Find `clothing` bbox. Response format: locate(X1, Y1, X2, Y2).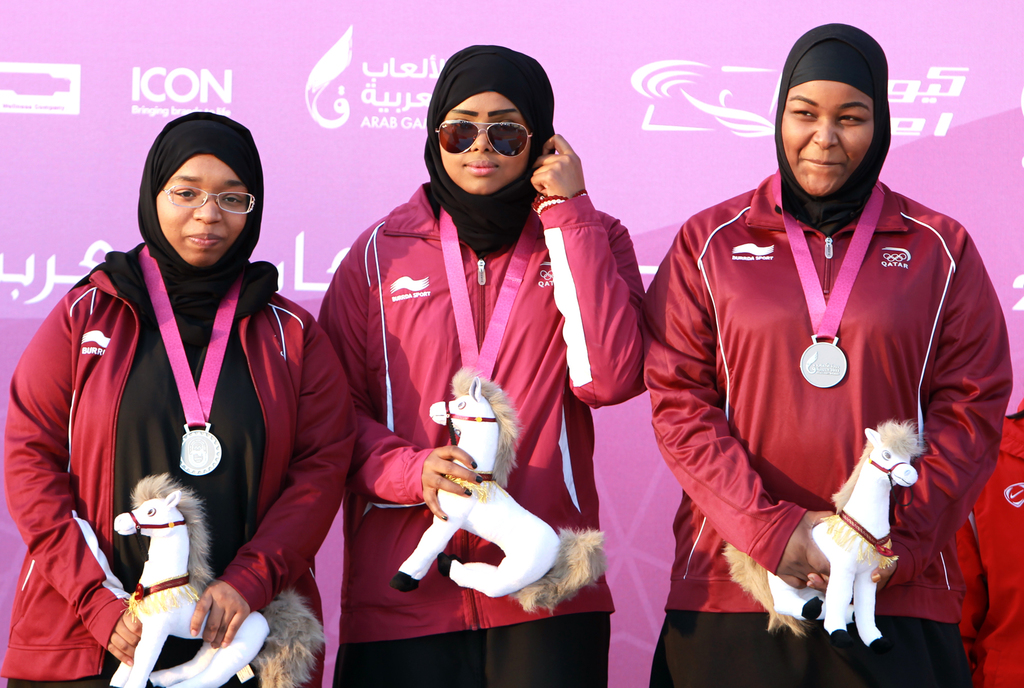
locate(316, 182, 646, 687).
